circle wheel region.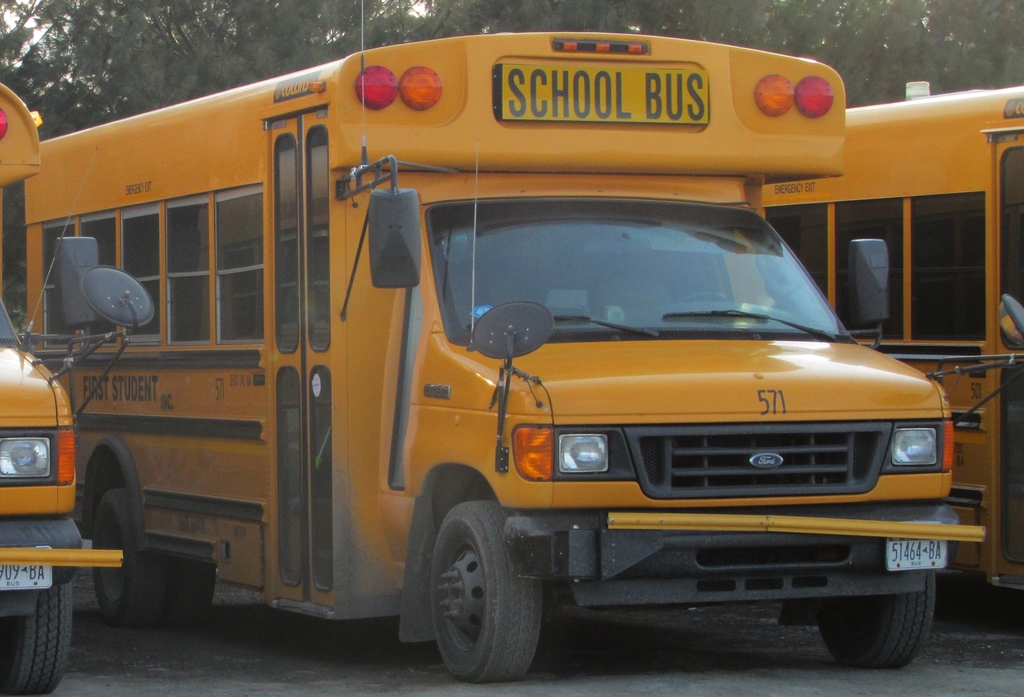
Region: pyautogui.locateOnScreen(813, 572, 939, 669).
